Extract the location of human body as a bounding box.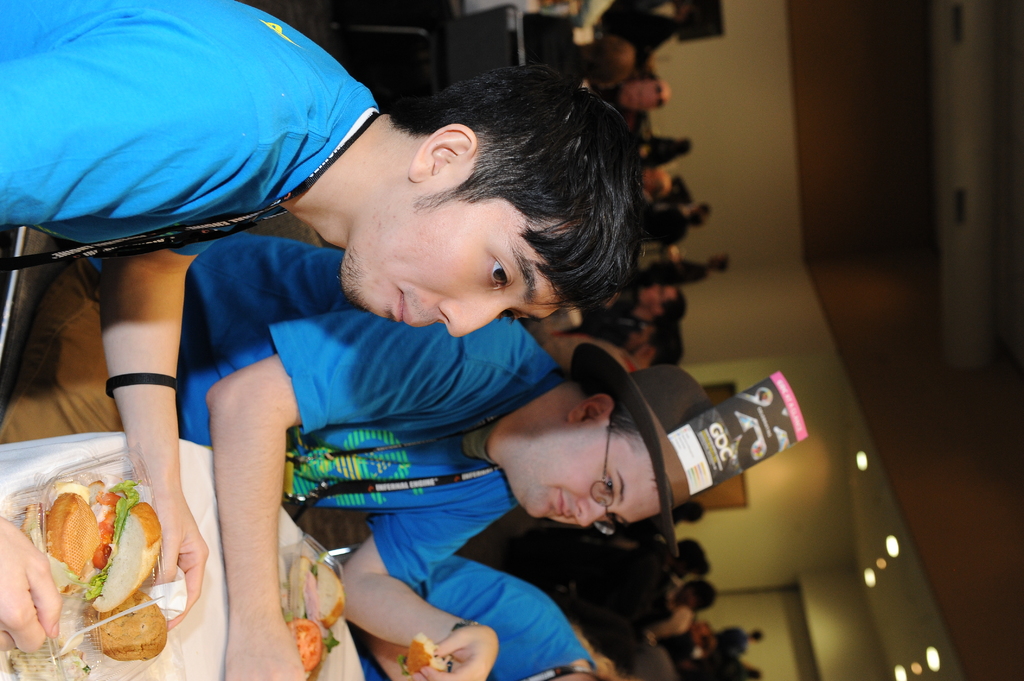
<region>330, 538, 607, 680</region>.
